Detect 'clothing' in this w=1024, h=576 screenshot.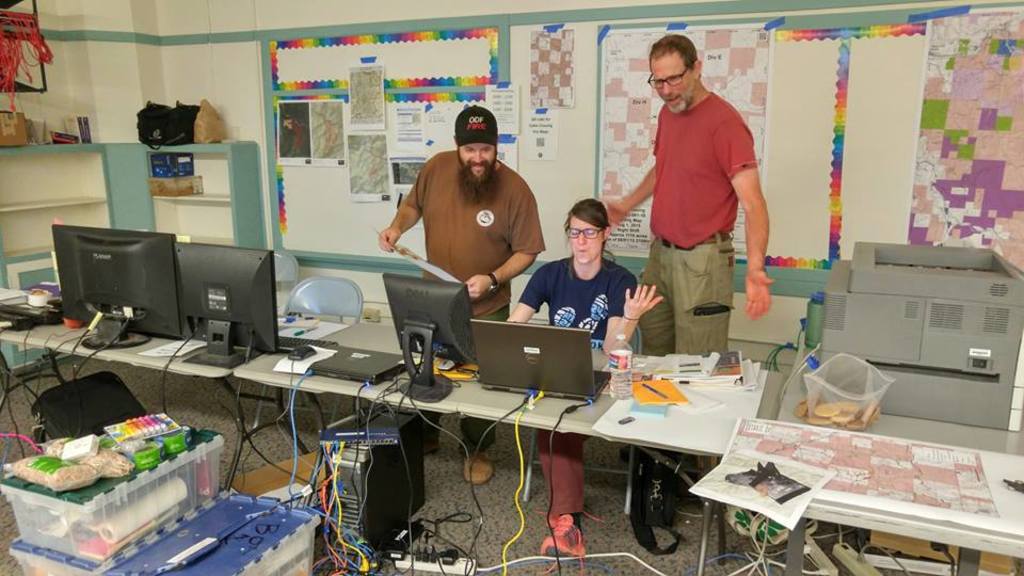
Detection: [638,92,755,353].
